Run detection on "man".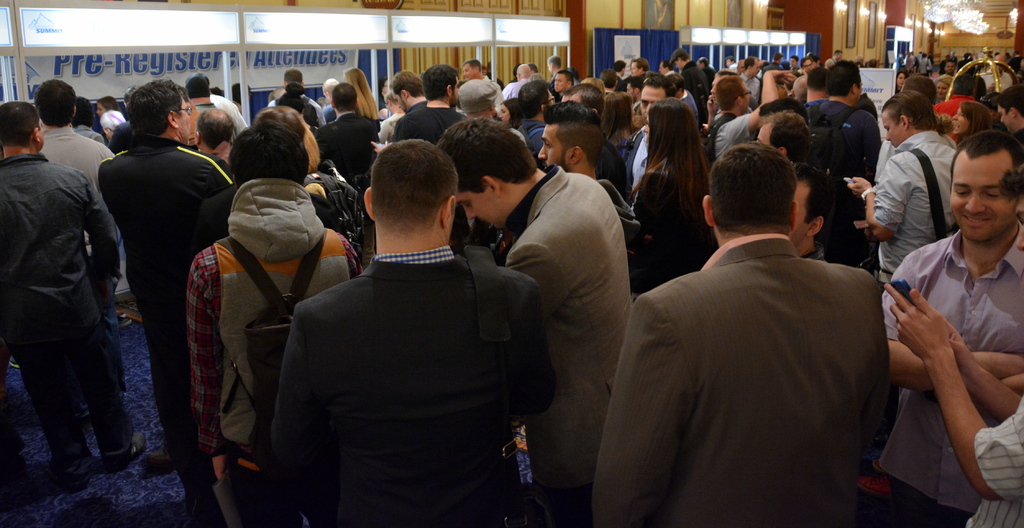
Result: region(846, 90, 957, 295).
